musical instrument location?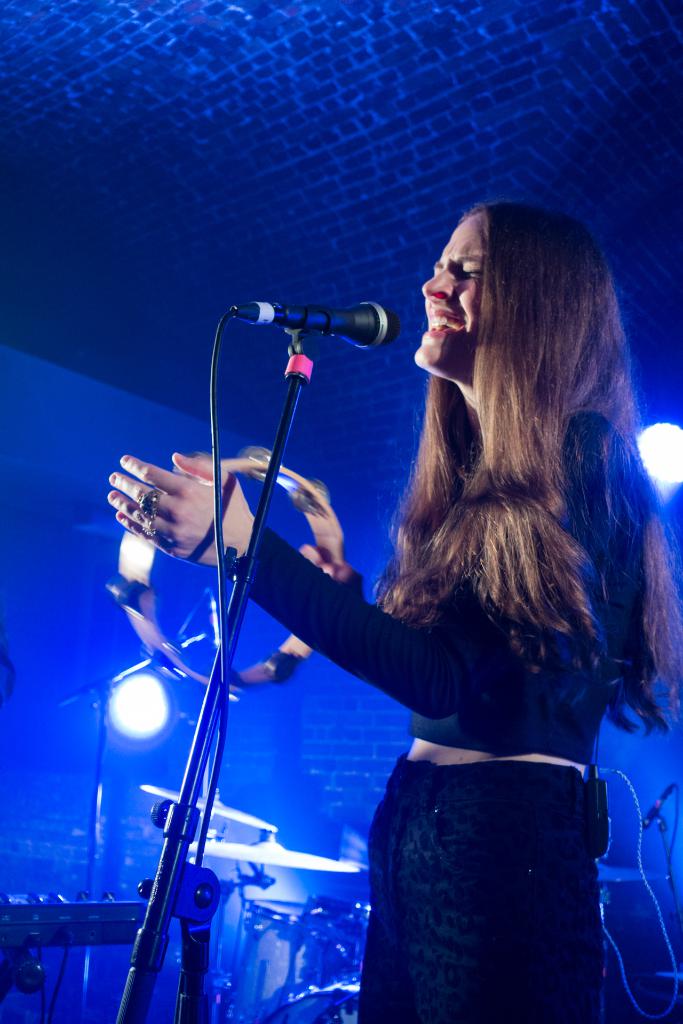
[left=0, top=883, right=139, bottom=951]
